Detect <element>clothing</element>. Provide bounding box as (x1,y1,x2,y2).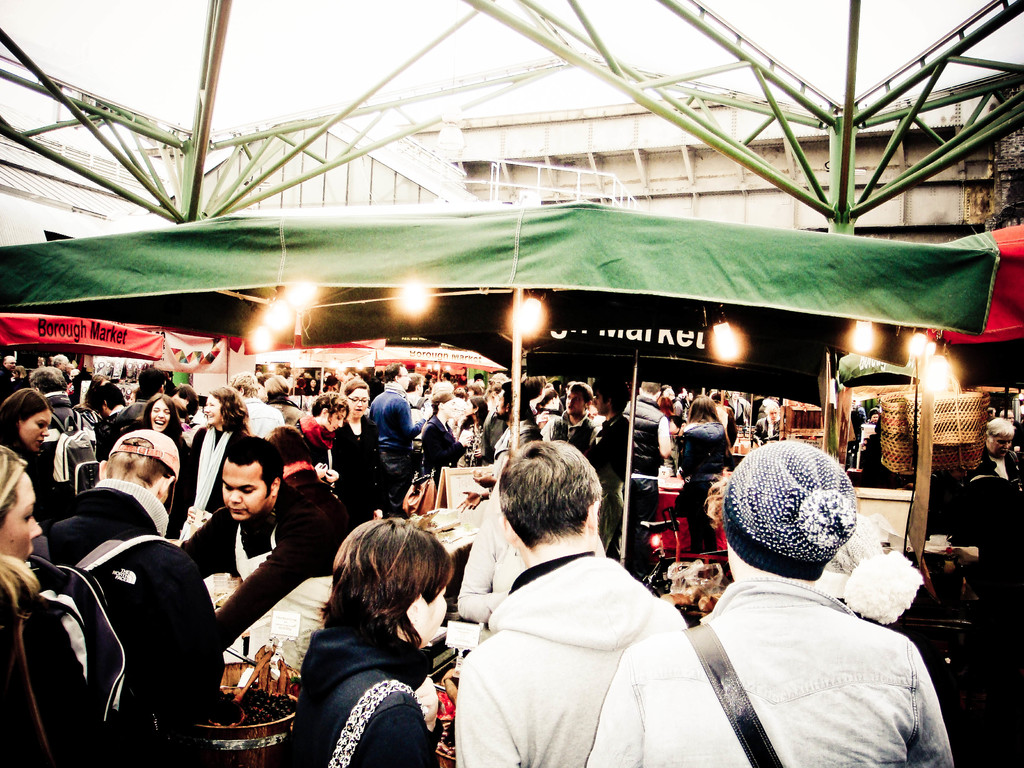
(38,482,232,755).
